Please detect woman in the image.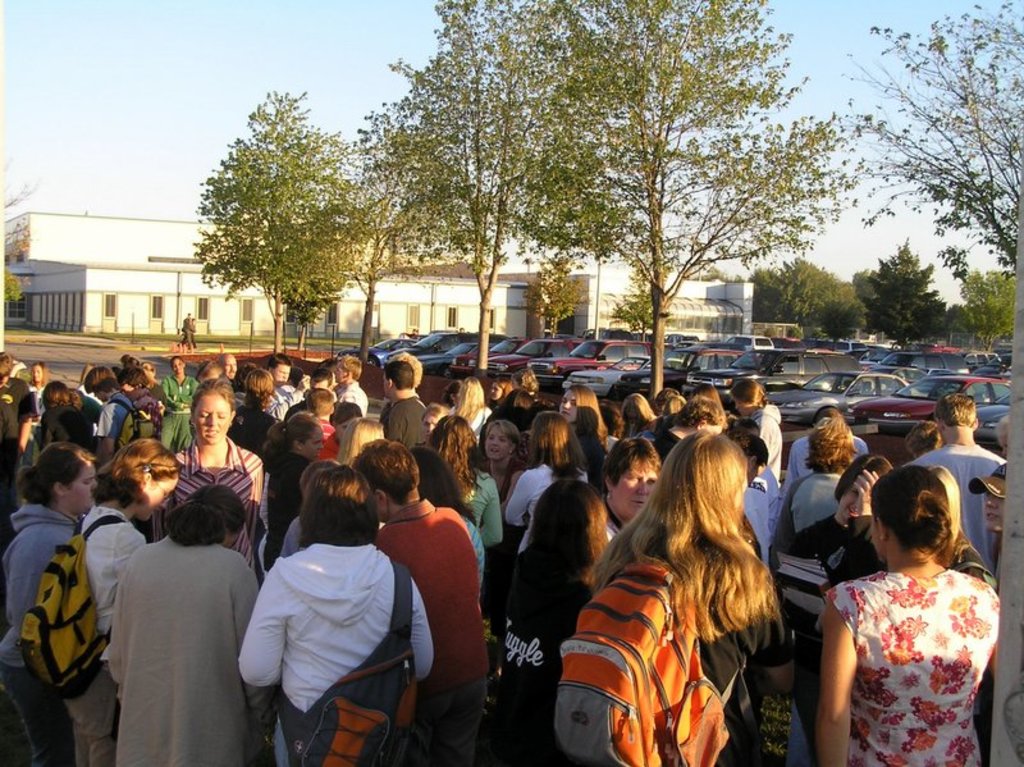
[x1=102, y1=480, x2=260, y2=766].
